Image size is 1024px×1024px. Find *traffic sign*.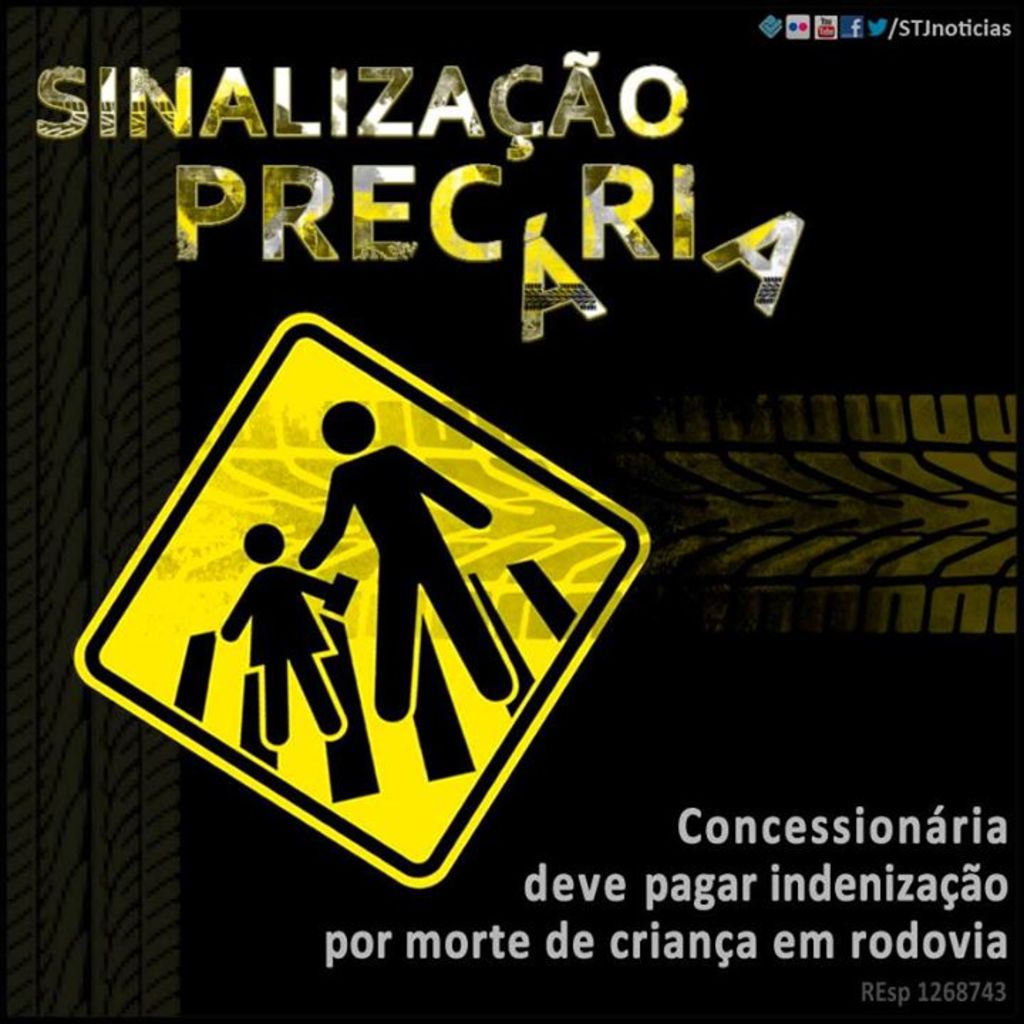
(x1=68, y1=311, x2=651, y2=882).
